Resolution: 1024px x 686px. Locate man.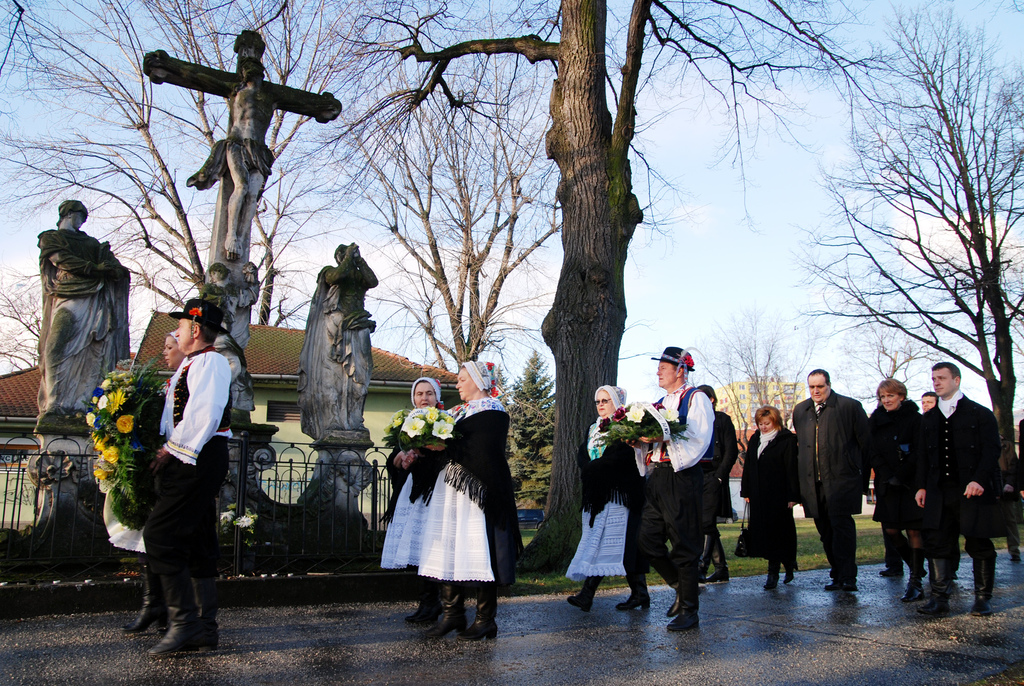
<bbox>693, 385, 740, 580</bbox>.
